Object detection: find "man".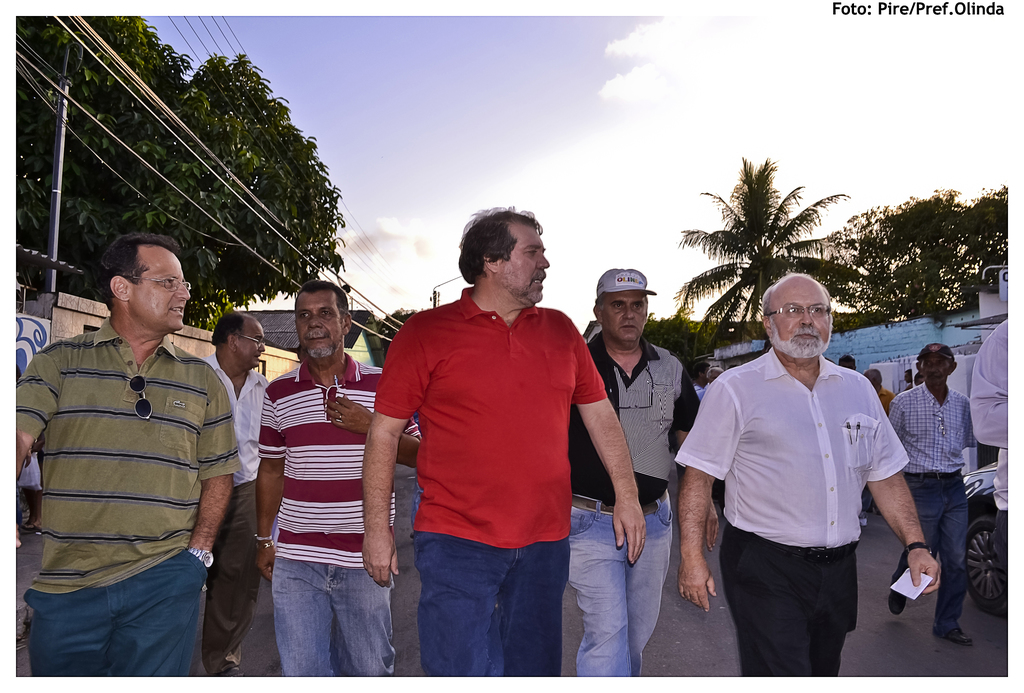
<region>888, 347, 979, 646</region>.
